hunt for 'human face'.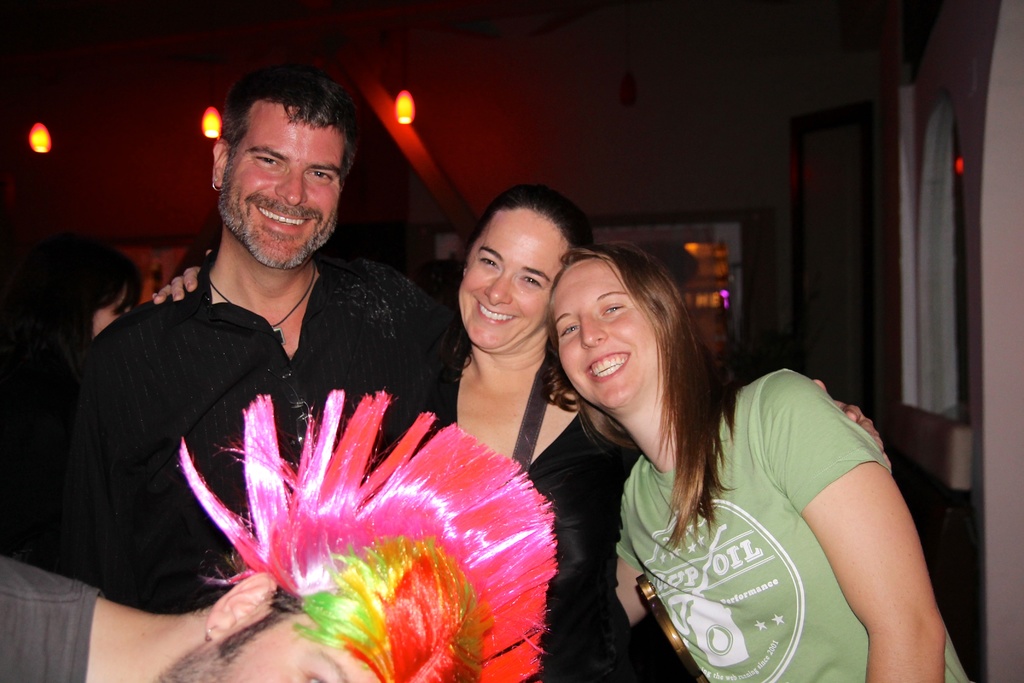
Hunted down at bbox=[460, 209, 570, 352].
